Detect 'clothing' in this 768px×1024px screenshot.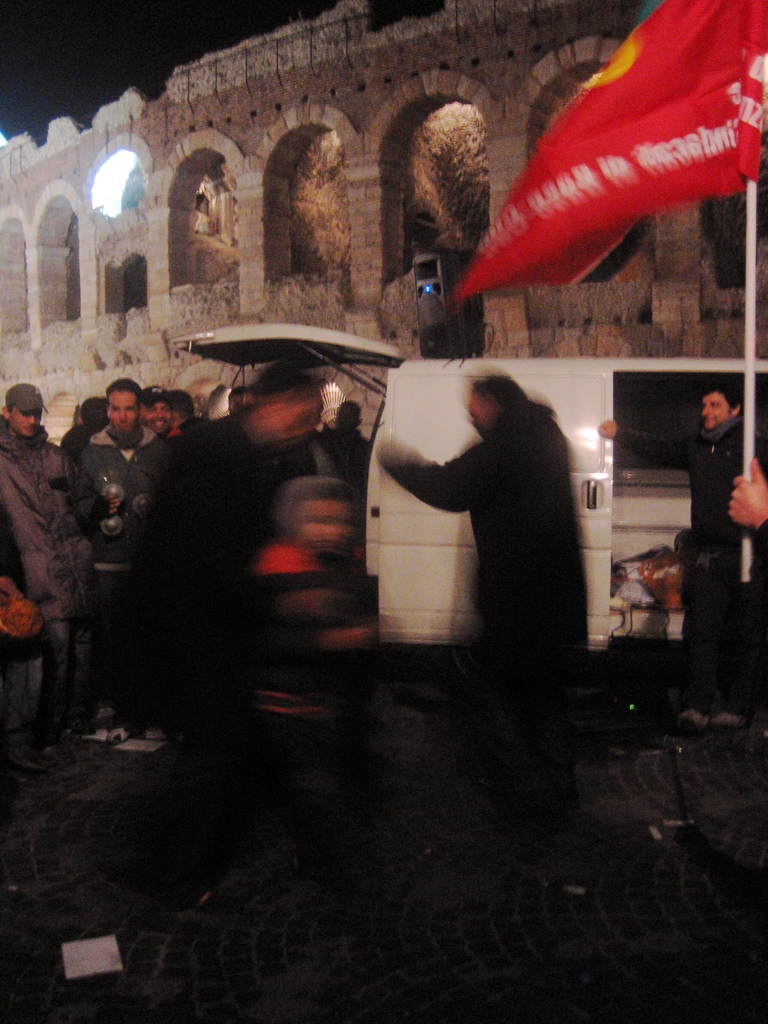
Detection: 396:400:584:799.
